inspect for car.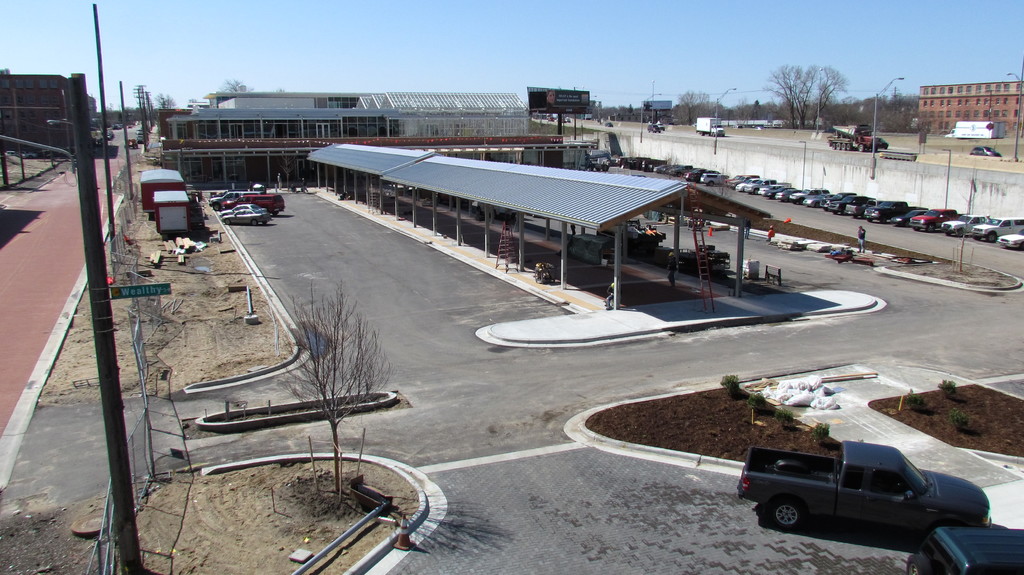
Inspection: select_region(753, 126, 765, 130).
